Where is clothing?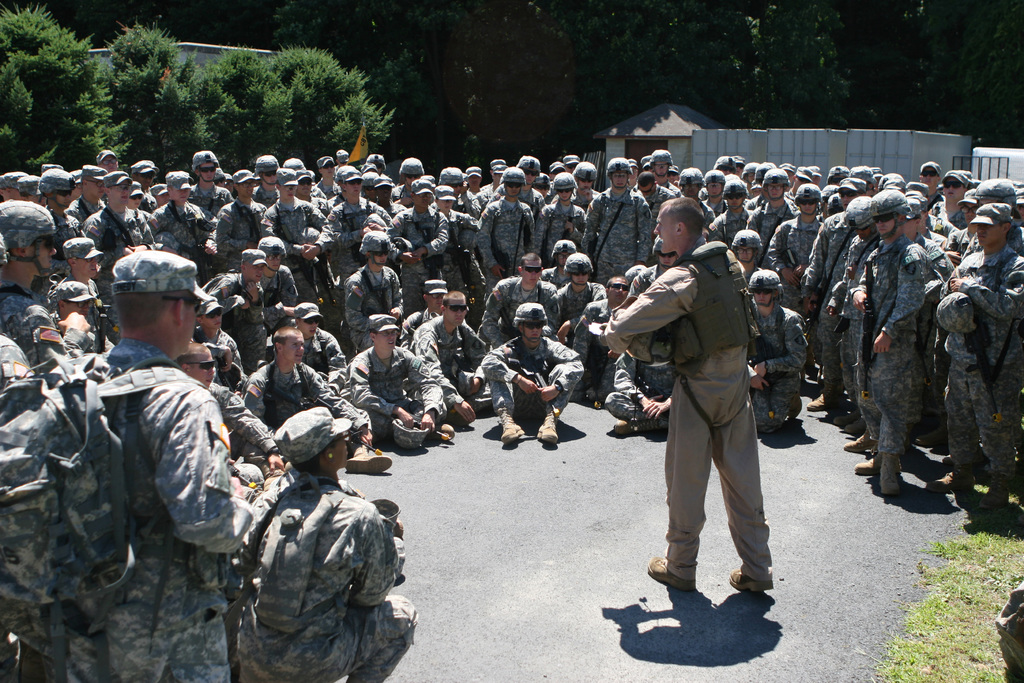
select_region(387, 203, 449, 308).
